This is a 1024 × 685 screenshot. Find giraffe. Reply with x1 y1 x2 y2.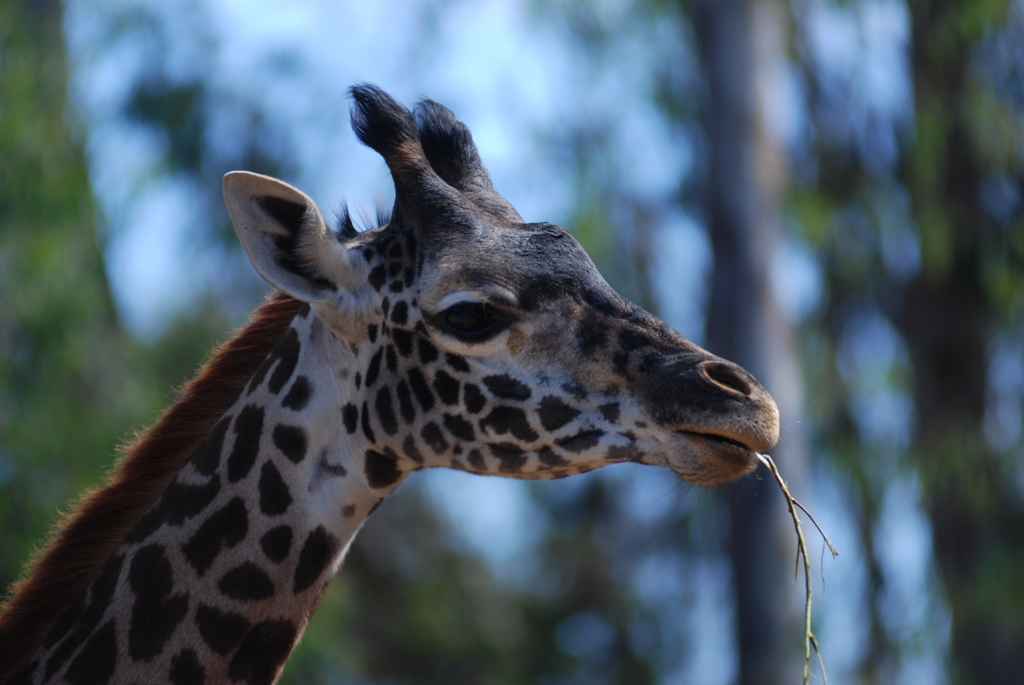
0 83 779 684.
